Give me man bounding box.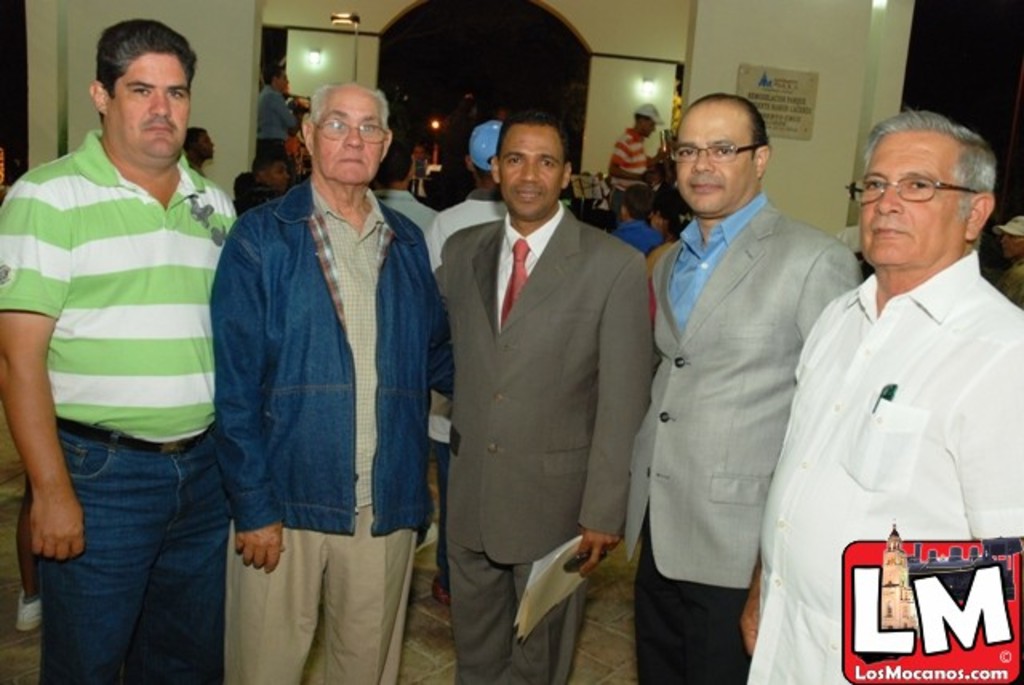
(762, 86, 1016, 658).
